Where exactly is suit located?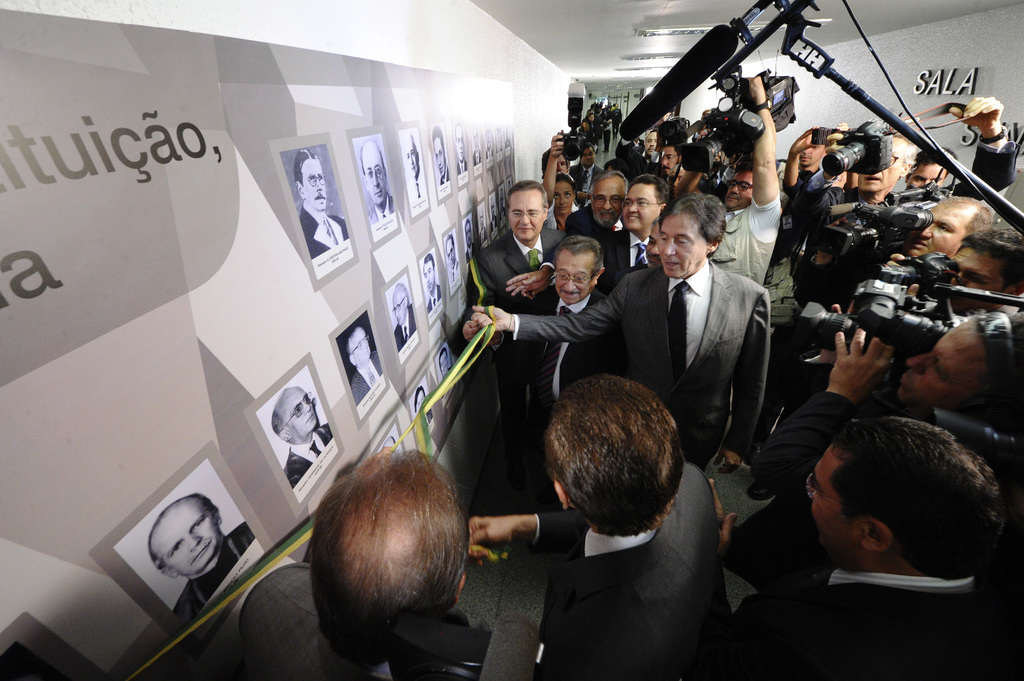
Its bounding box is (x1=228, y1=566, x2=413, y2=680).
